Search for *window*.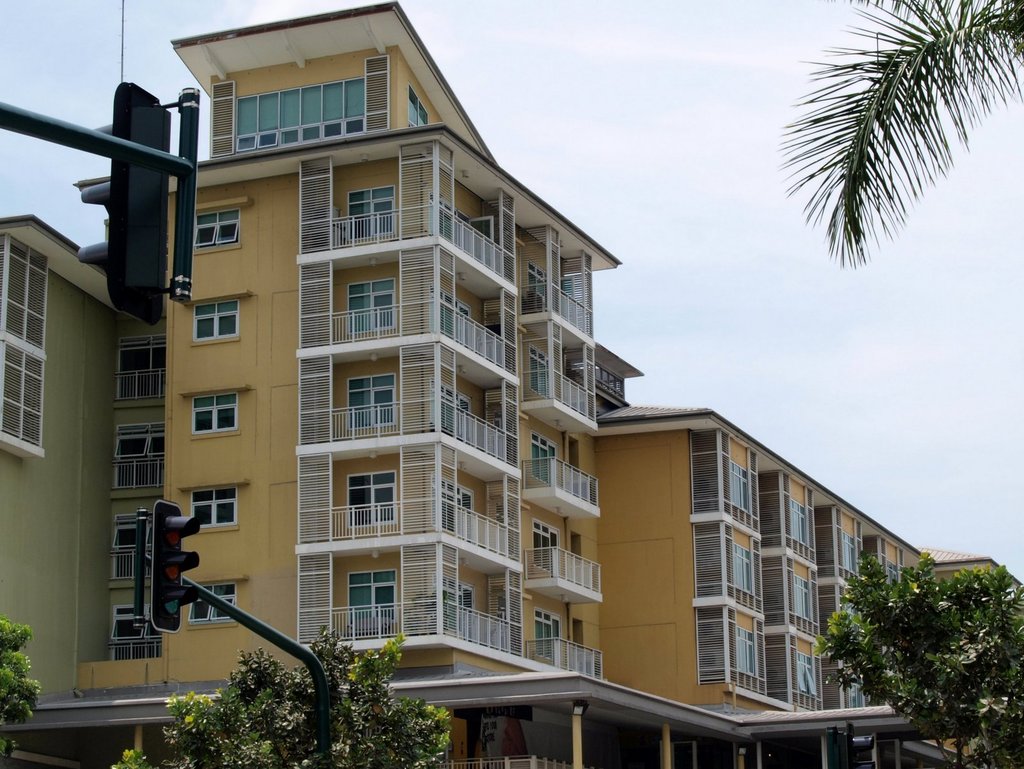
Found at left=193, top=496, right=243, bottom=525.
